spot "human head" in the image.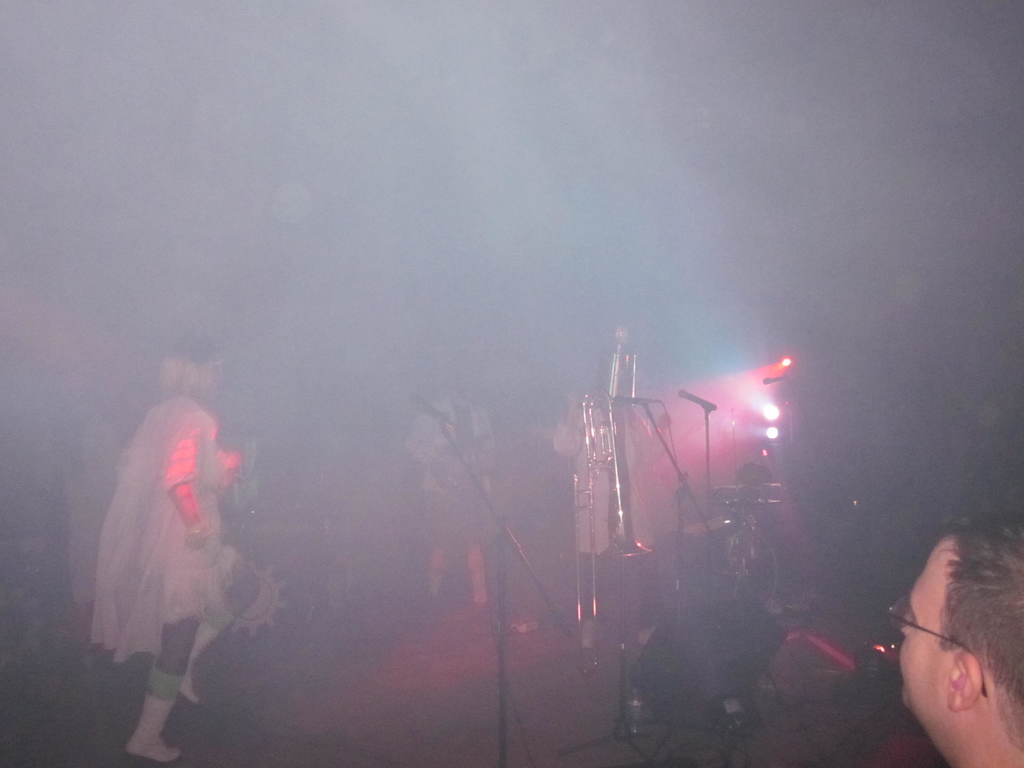
"human head" found at region(896, 513, 1023, 767).
